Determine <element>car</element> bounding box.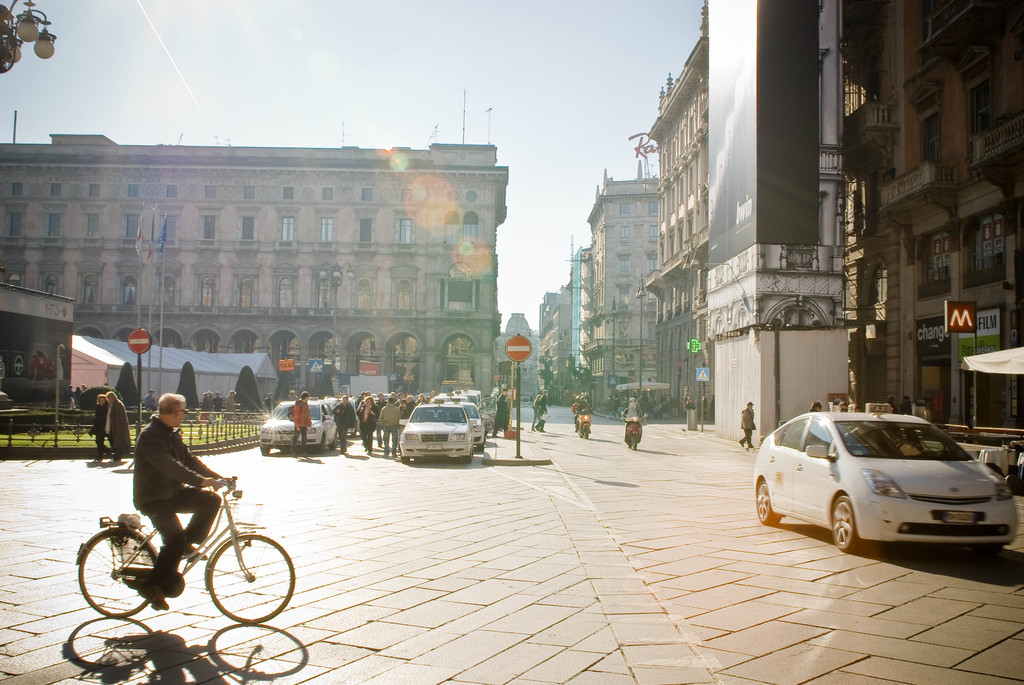
Determined: (752, 409, 1018, 565).
